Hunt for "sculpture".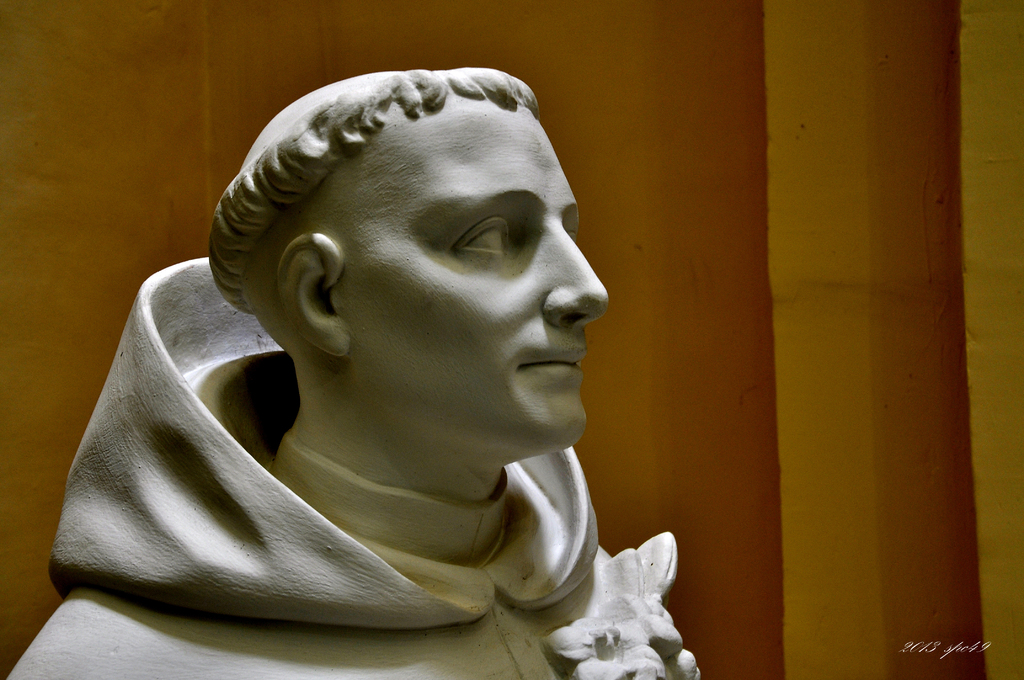
Hunted down at (x1=22, y1=44, x2=719, y2=668).
